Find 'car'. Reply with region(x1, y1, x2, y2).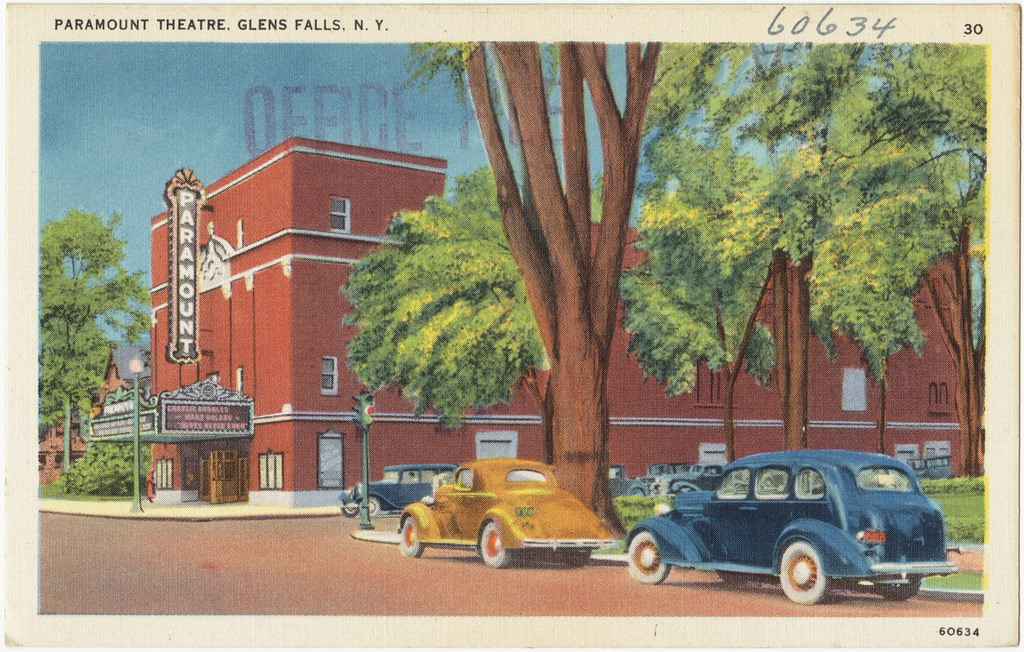
region(638, 460, 685, 487).
